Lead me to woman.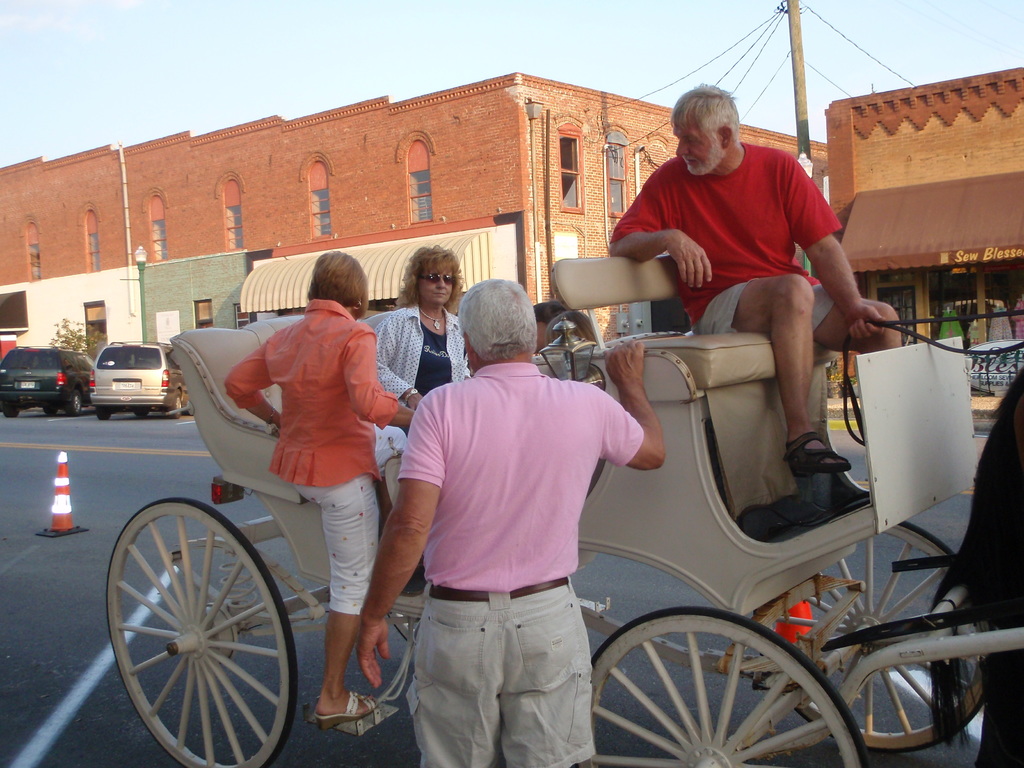
Lead to l=226, t=248, r=416, b=724.
